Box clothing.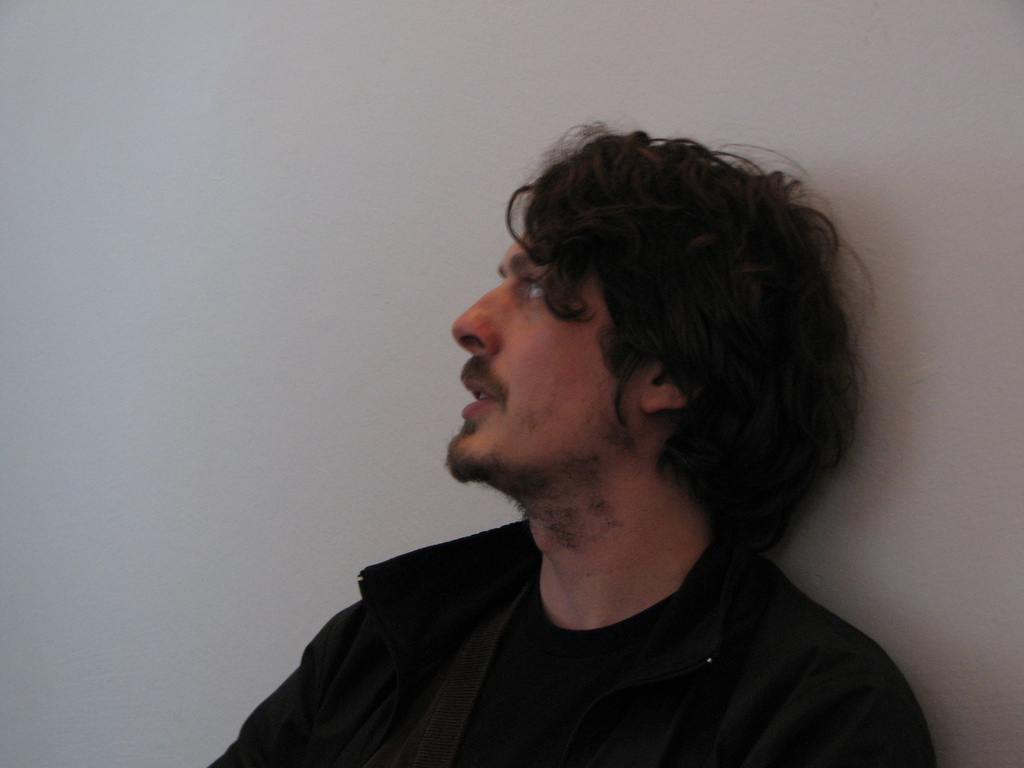
204/515/938/767.
